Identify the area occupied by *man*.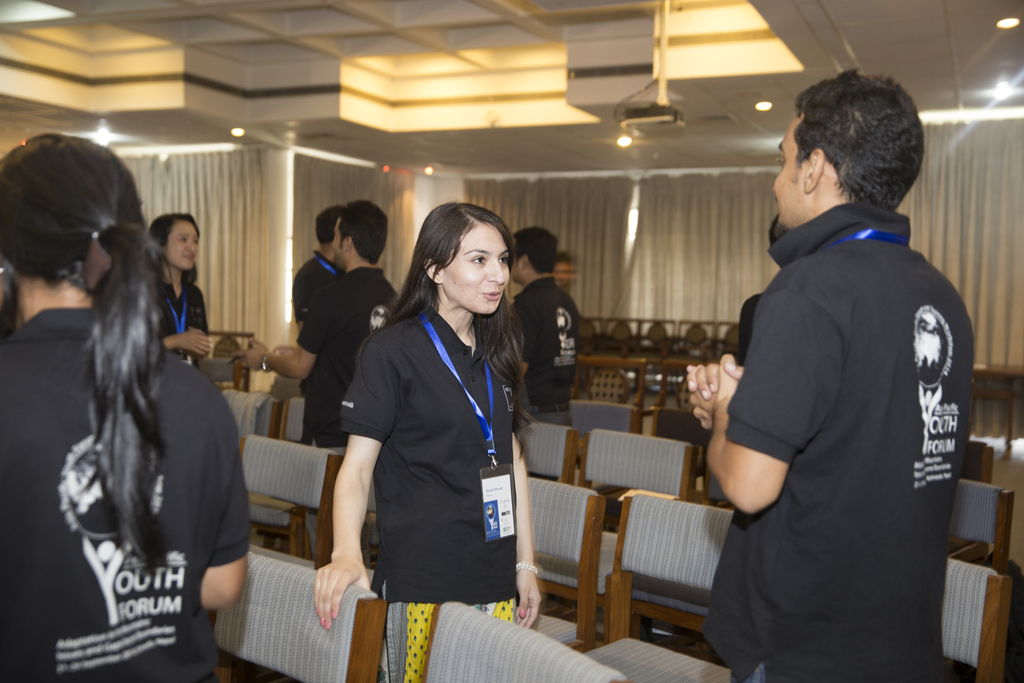
Area: detection(505, 227, 581, 425).
